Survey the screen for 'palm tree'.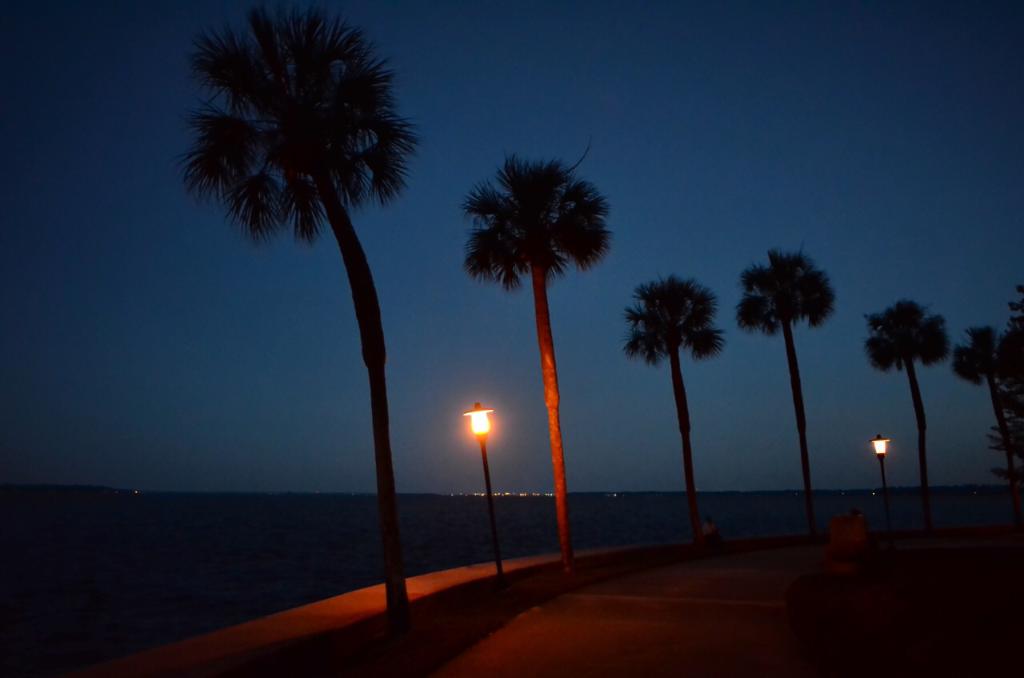
Survey found: left=623, top=261, right=717, bottom=548.
